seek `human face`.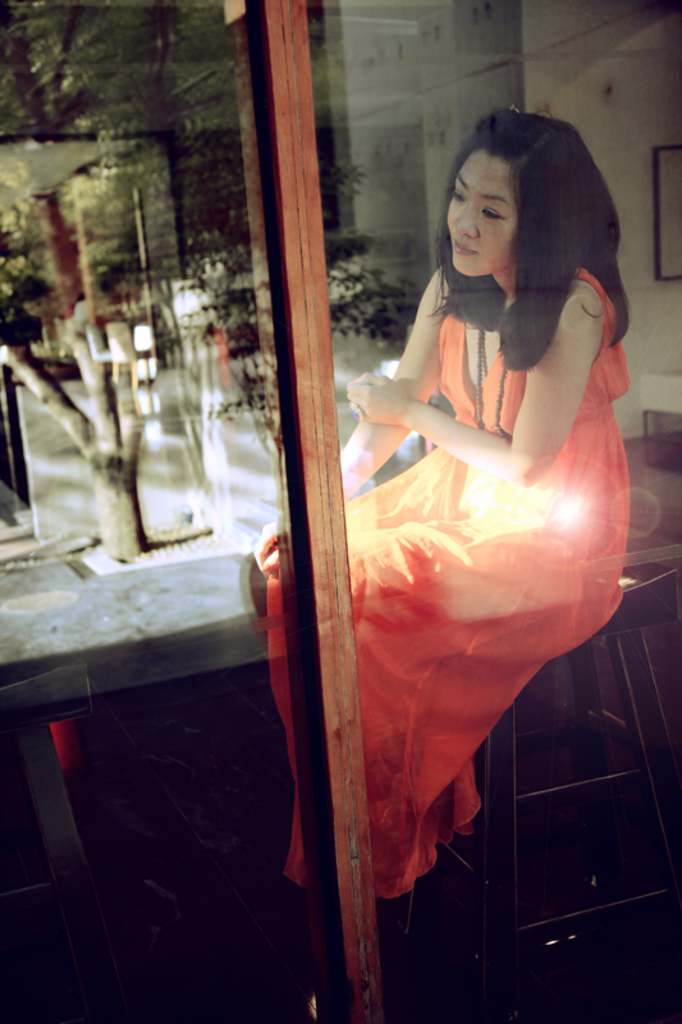
bbox=(444, 157, 516, 274).
